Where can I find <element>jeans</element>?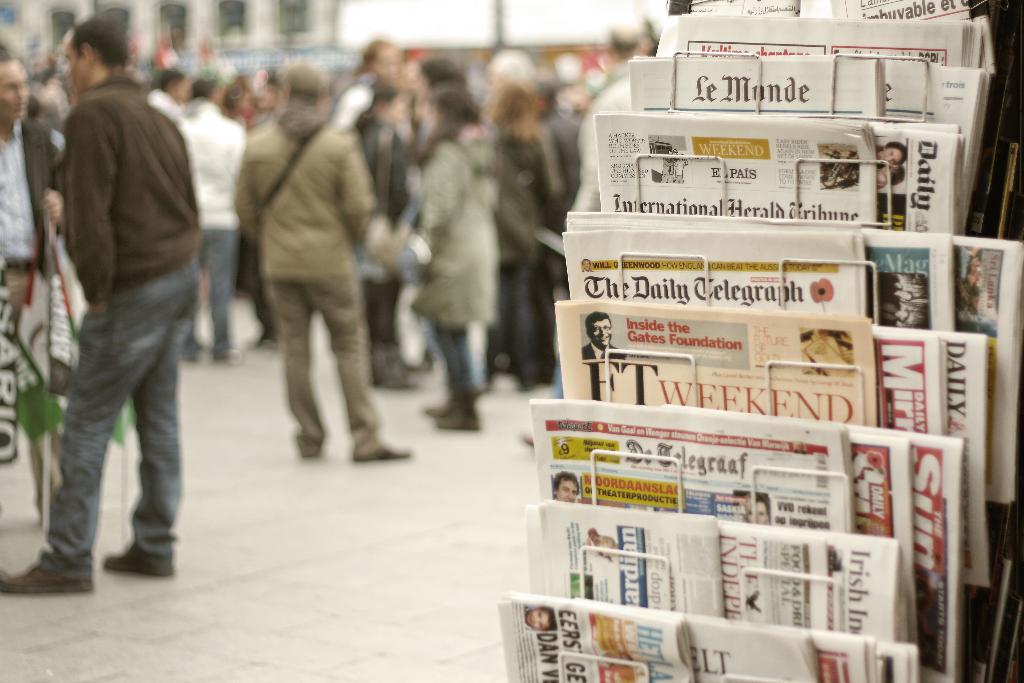
You can find it at 38/257/196/575.
